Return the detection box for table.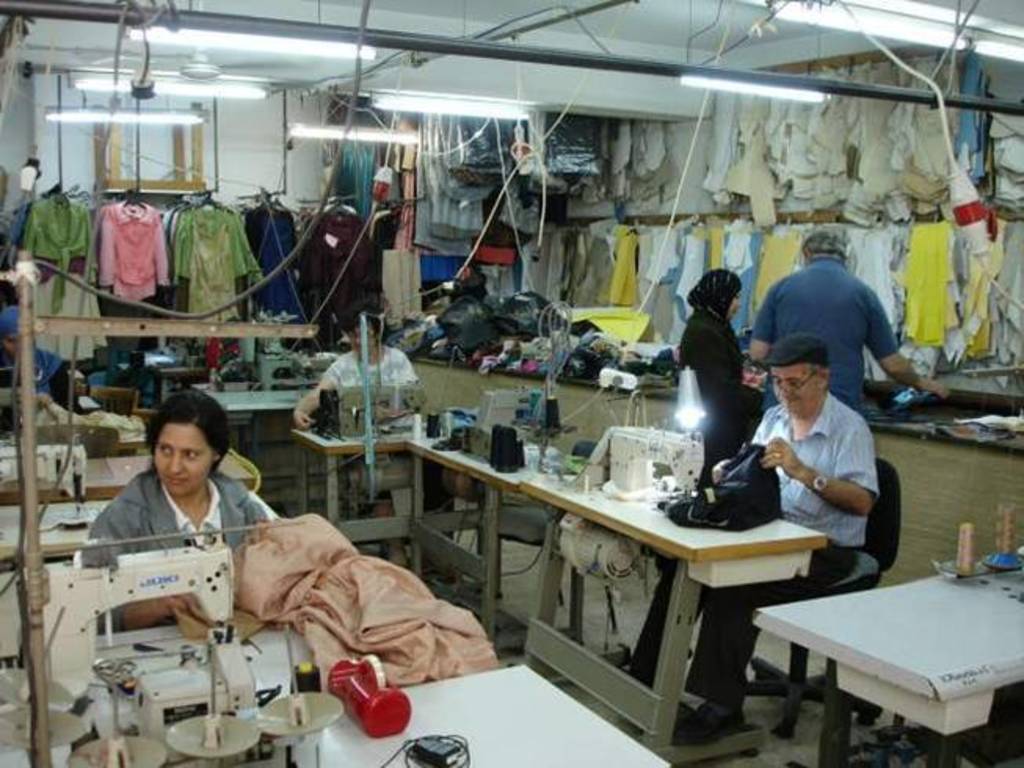
bbox=(403, 428, 586, 643).
